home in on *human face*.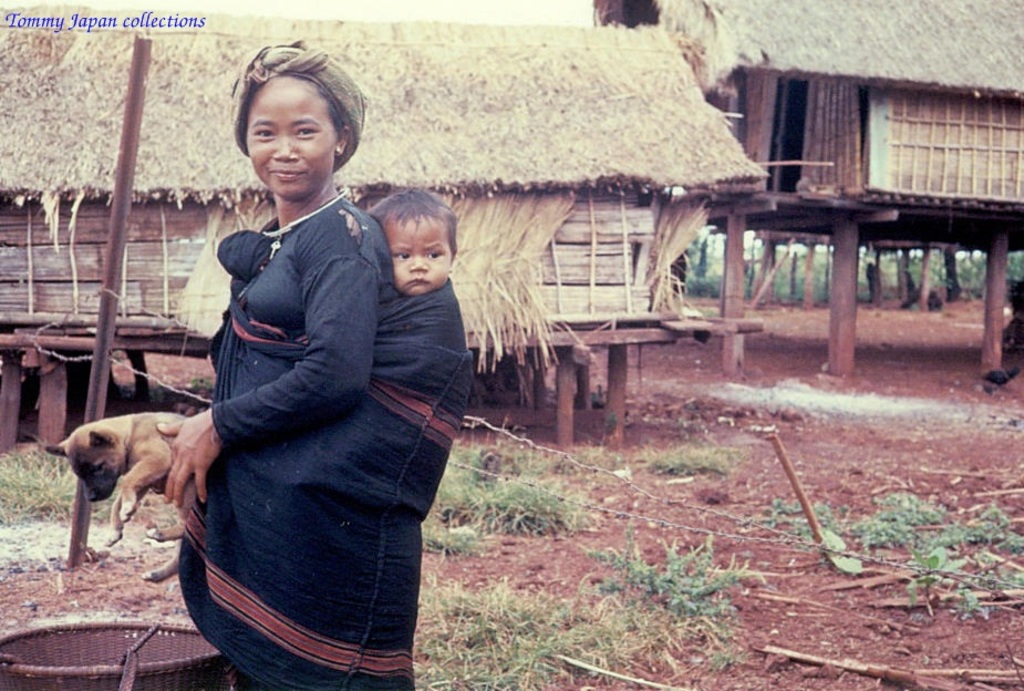
Homed in at (246, 83, 332, 200).
